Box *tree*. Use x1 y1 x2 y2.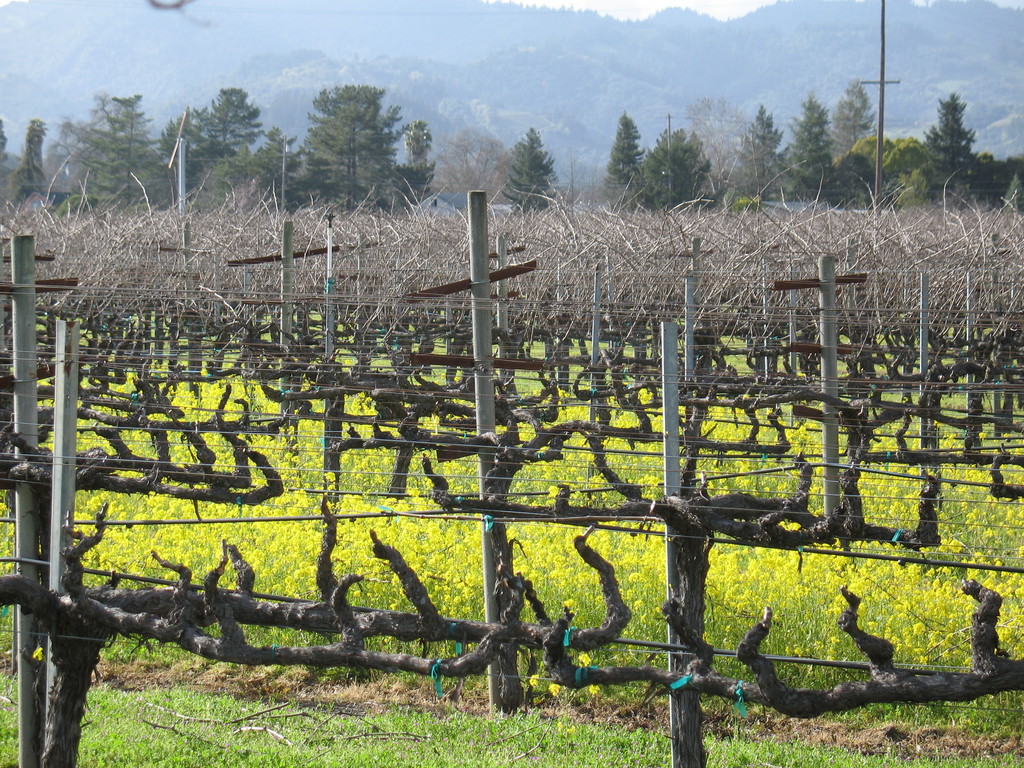
431 126 514 219.
